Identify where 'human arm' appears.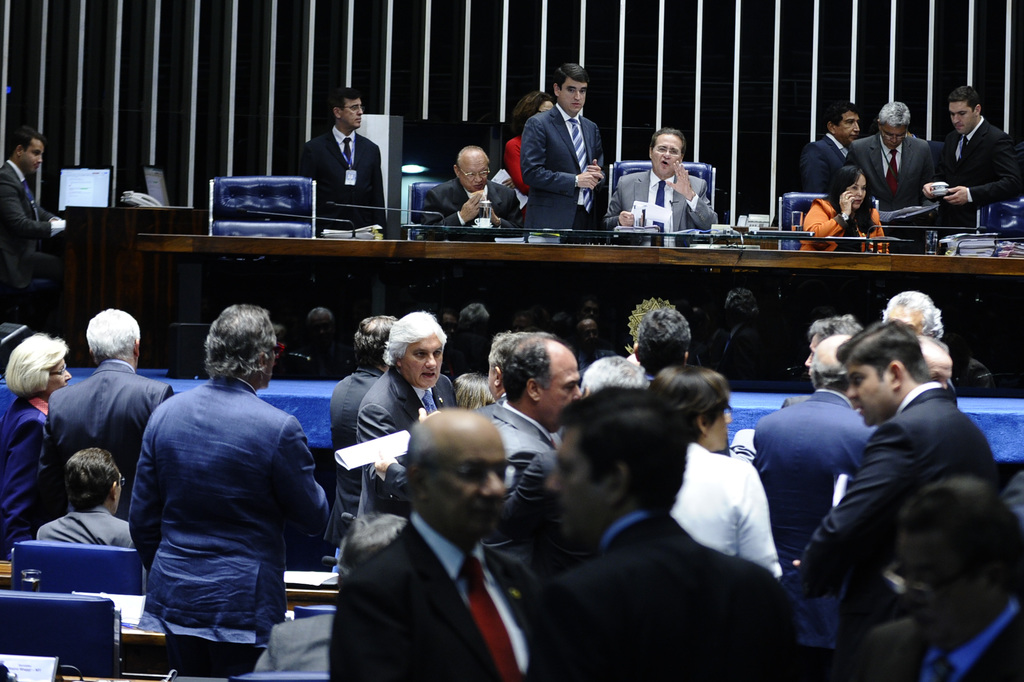
Appears at 0,167,66,237.
